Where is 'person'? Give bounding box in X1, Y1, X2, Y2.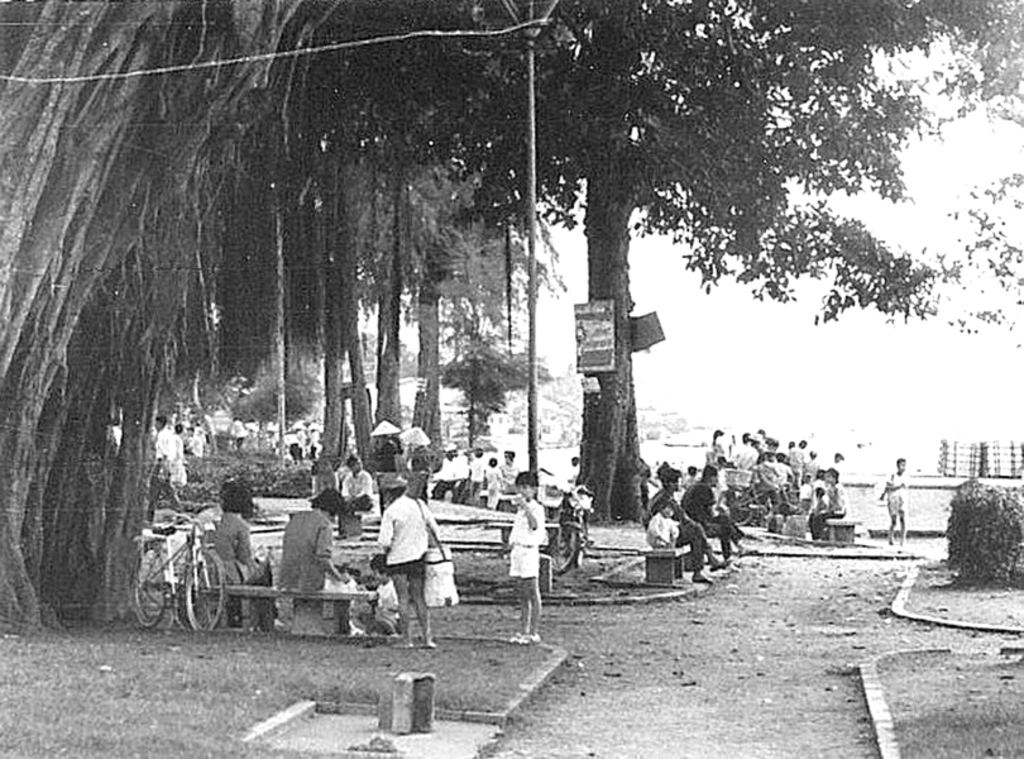
877, 457, 910, 550.
